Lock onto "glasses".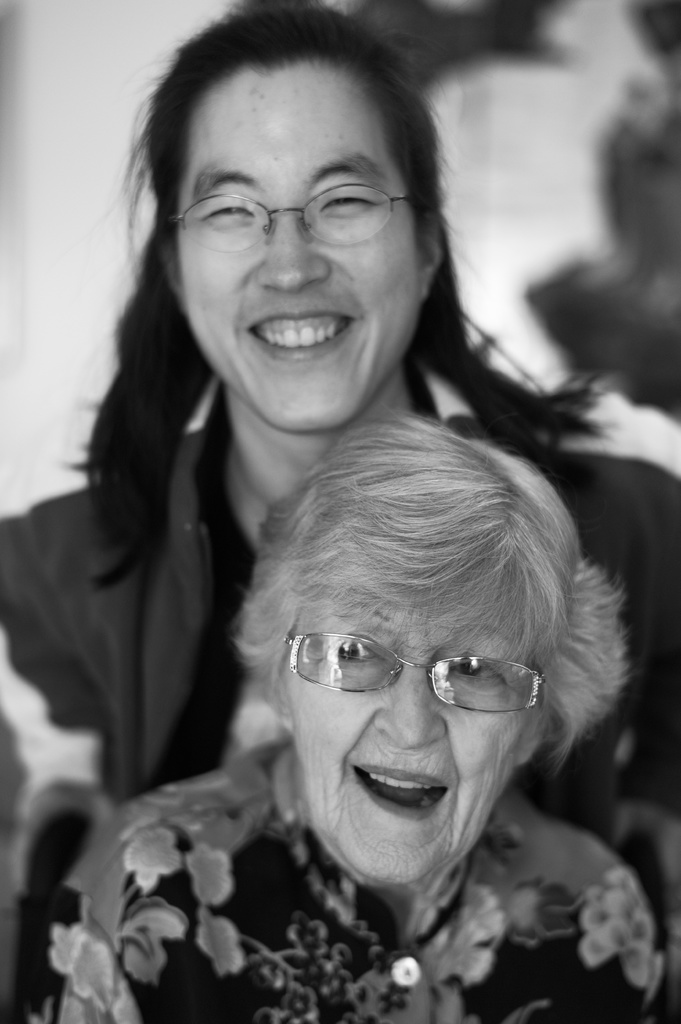
Locked: box=[291, 628, 547, 712].
